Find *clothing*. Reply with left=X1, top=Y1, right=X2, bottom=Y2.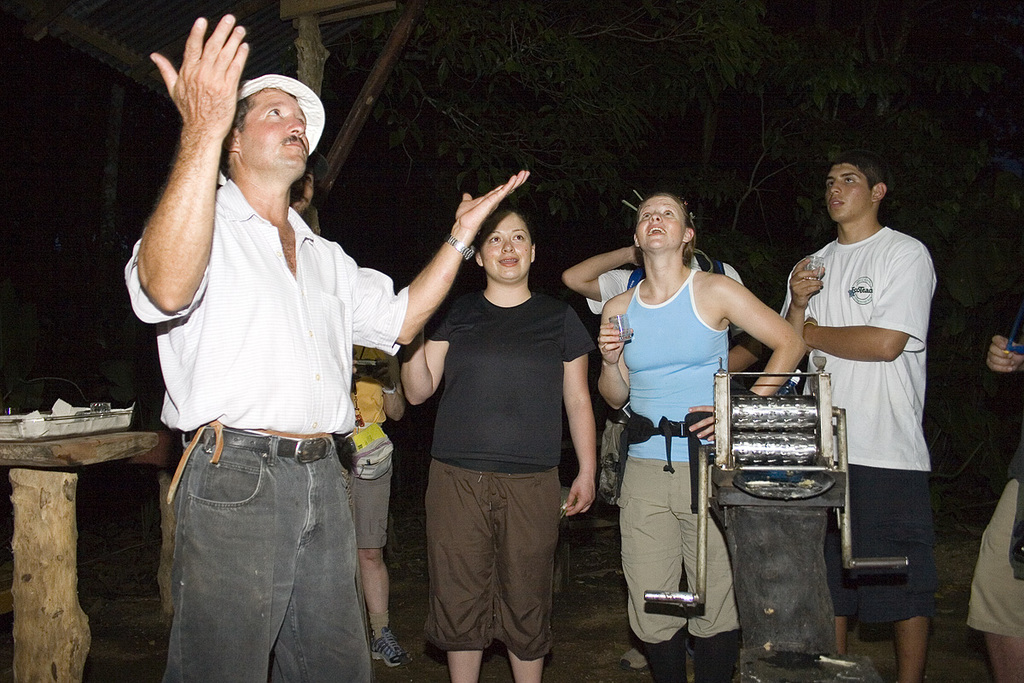
left=620, top=266, right=736, bottom=632.
